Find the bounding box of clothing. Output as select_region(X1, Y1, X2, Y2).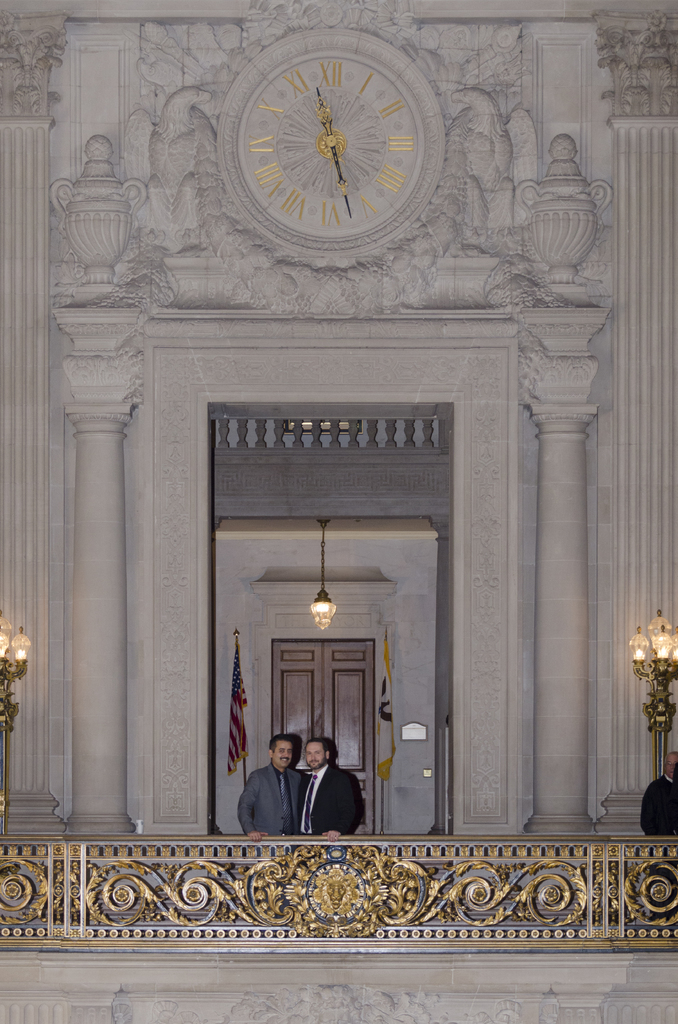
select_region(236, 765, 306, 829).
